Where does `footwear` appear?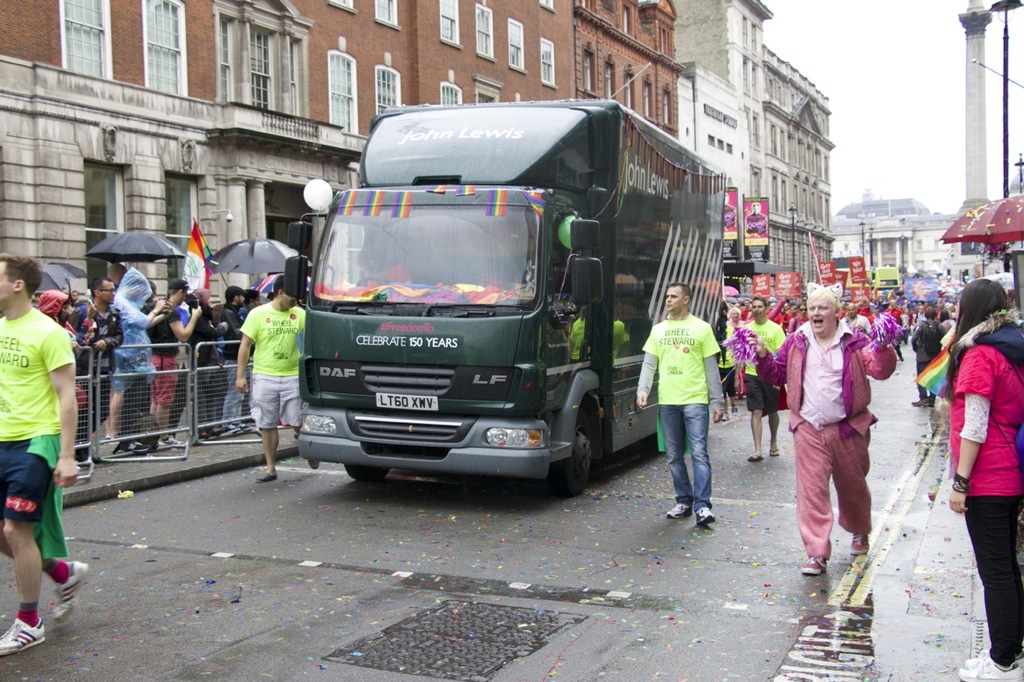
Appears at 163 436 182 444.
